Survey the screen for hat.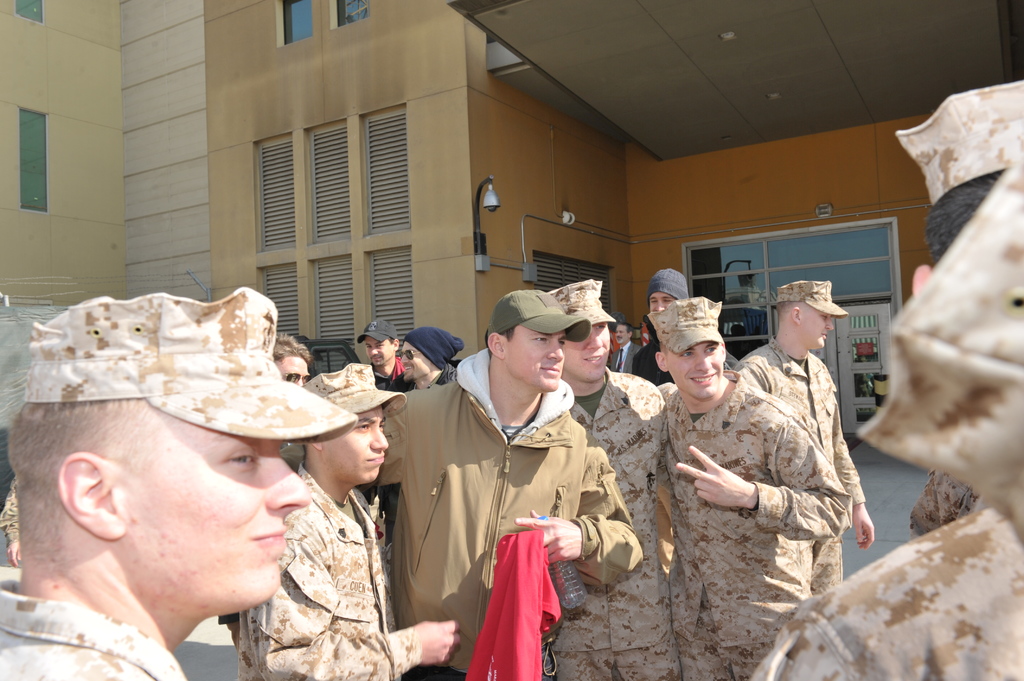
Survey found: (22, 285, 359, 441).
